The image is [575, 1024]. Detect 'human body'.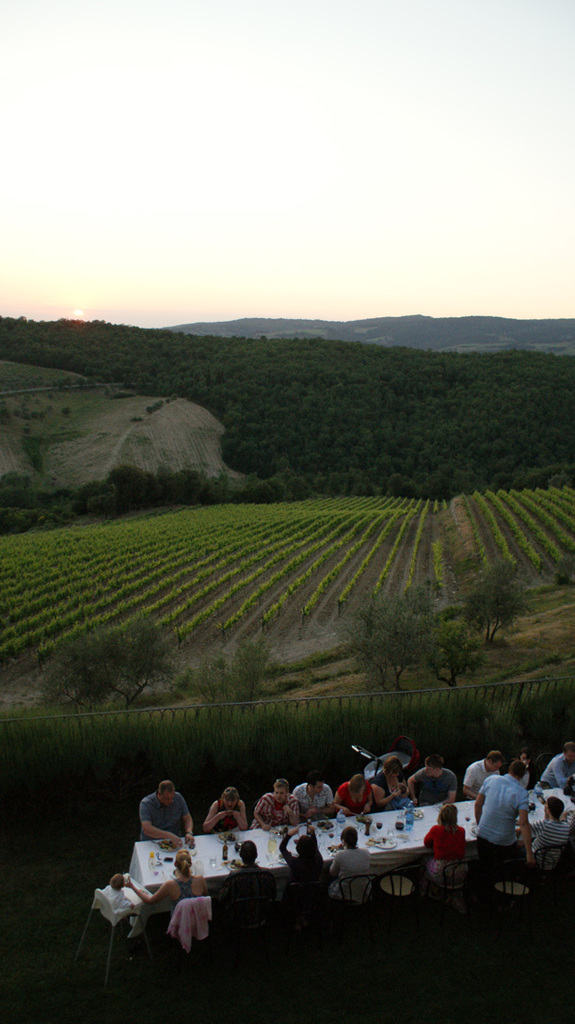
Detection: bbox=[147, 846, 195, 928].
